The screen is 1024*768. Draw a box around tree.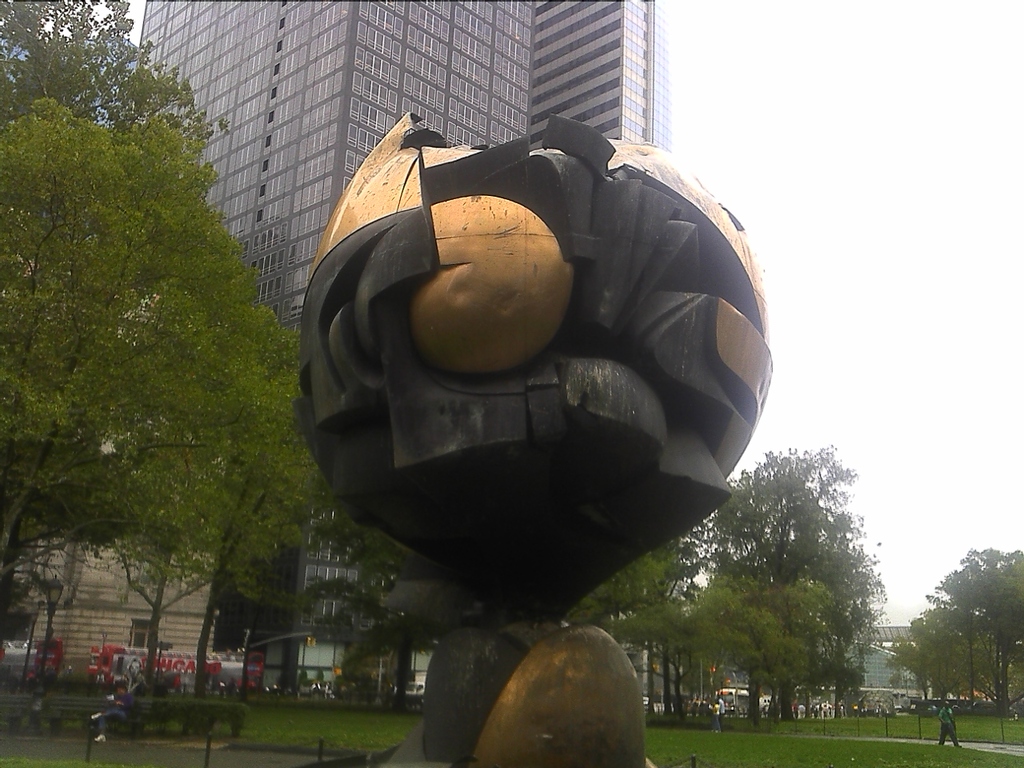
{"x1": 558, "y1": 527, "x2": 703, "y2": 719}.
